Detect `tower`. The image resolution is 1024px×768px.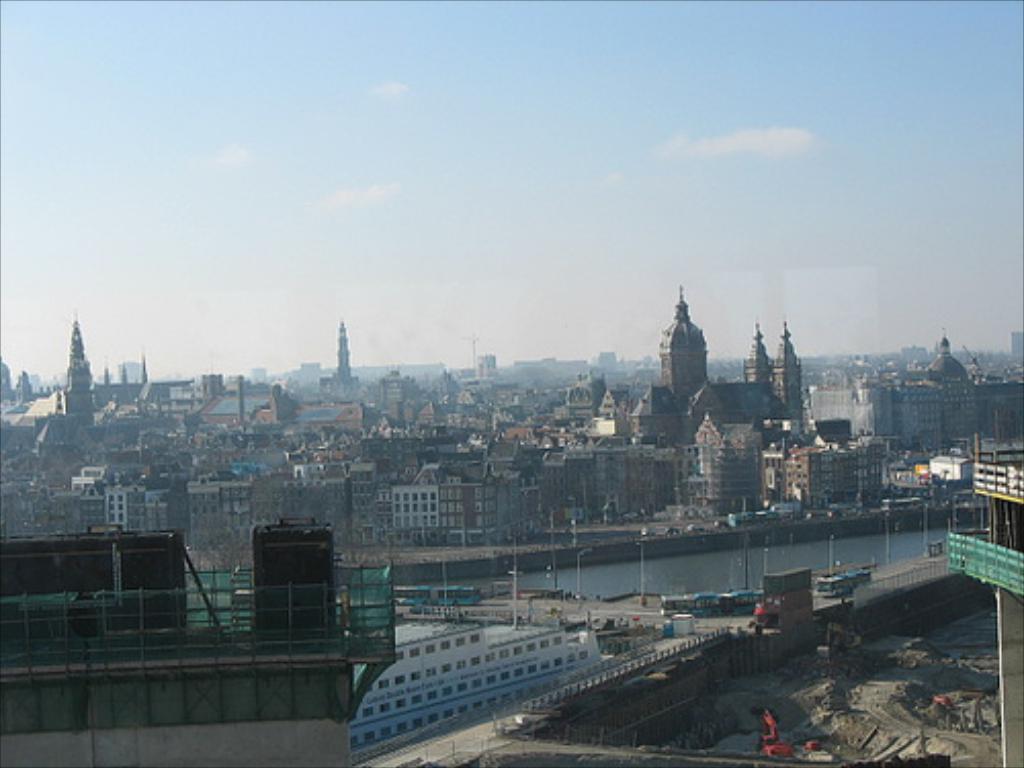
{"left": 659, "top": 283, "right": 707, "bottom": 410}.
